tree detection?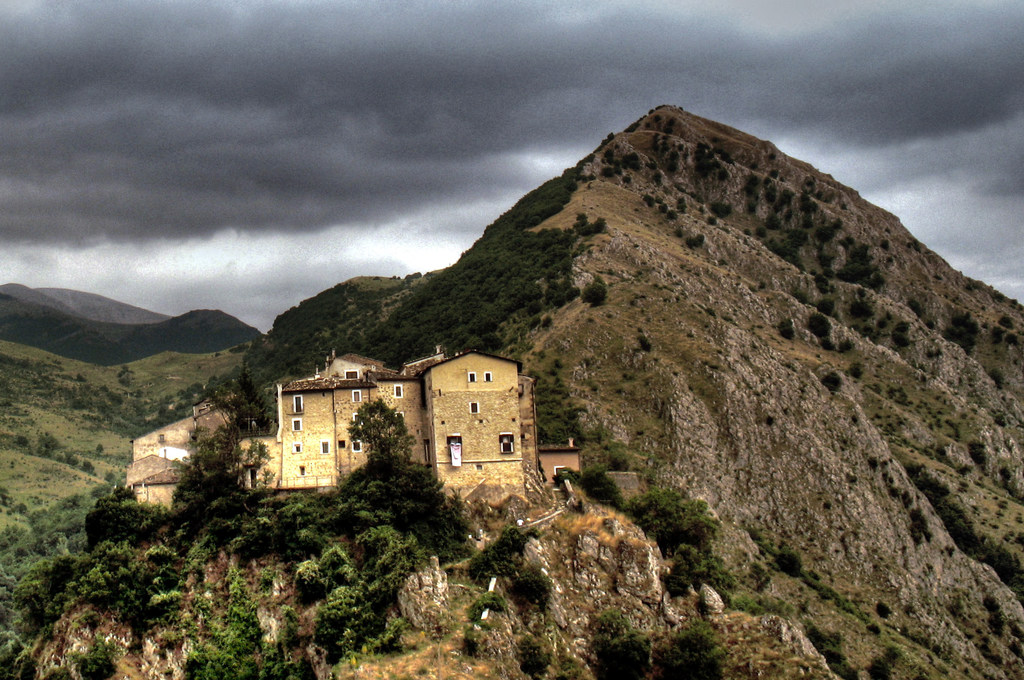
<region>348, 399, 414, 461</region>
